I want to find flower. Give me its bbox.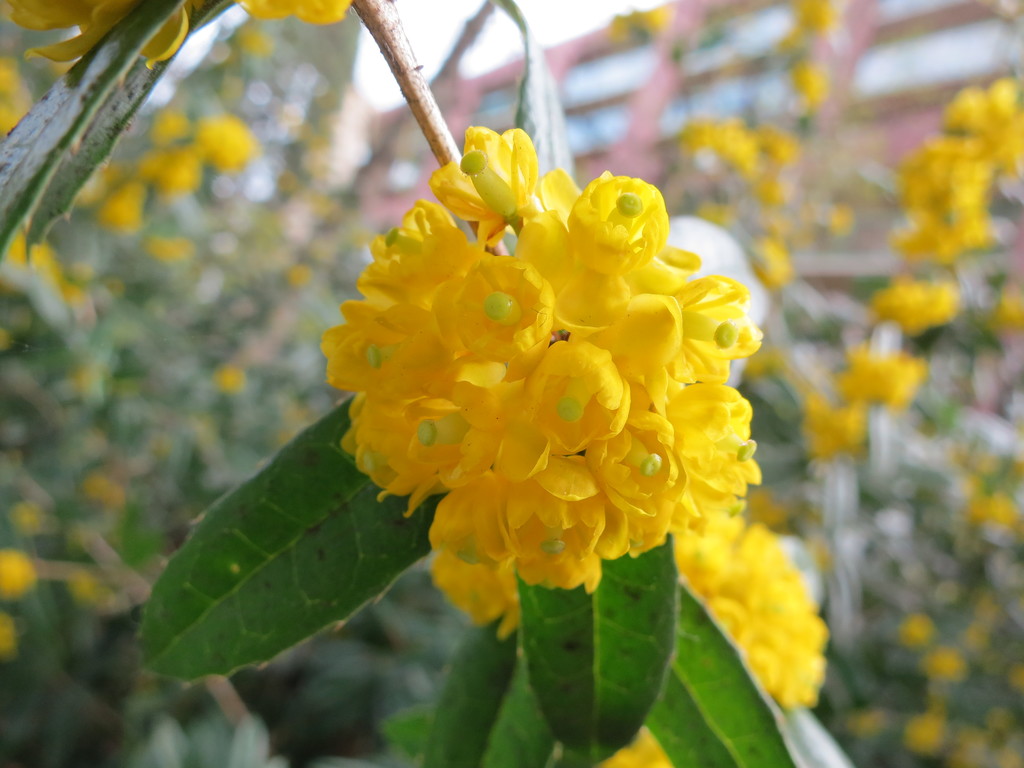
box=[223, 365, 243, 389].
